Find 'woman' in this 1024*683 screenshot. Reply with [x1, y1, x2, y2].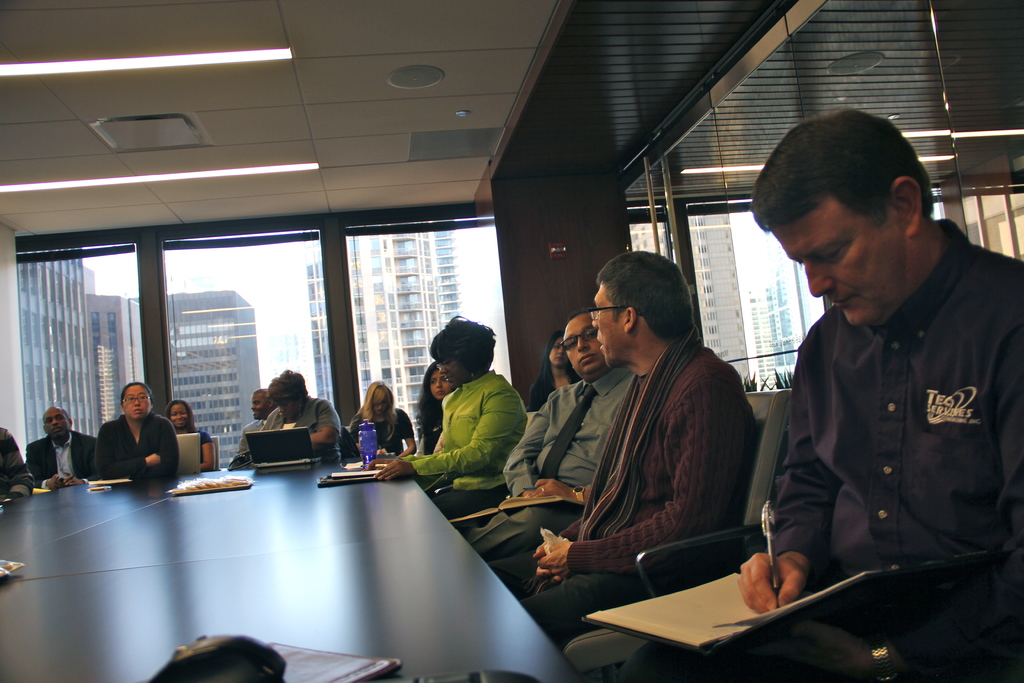
[348, 384, 419, 457].
